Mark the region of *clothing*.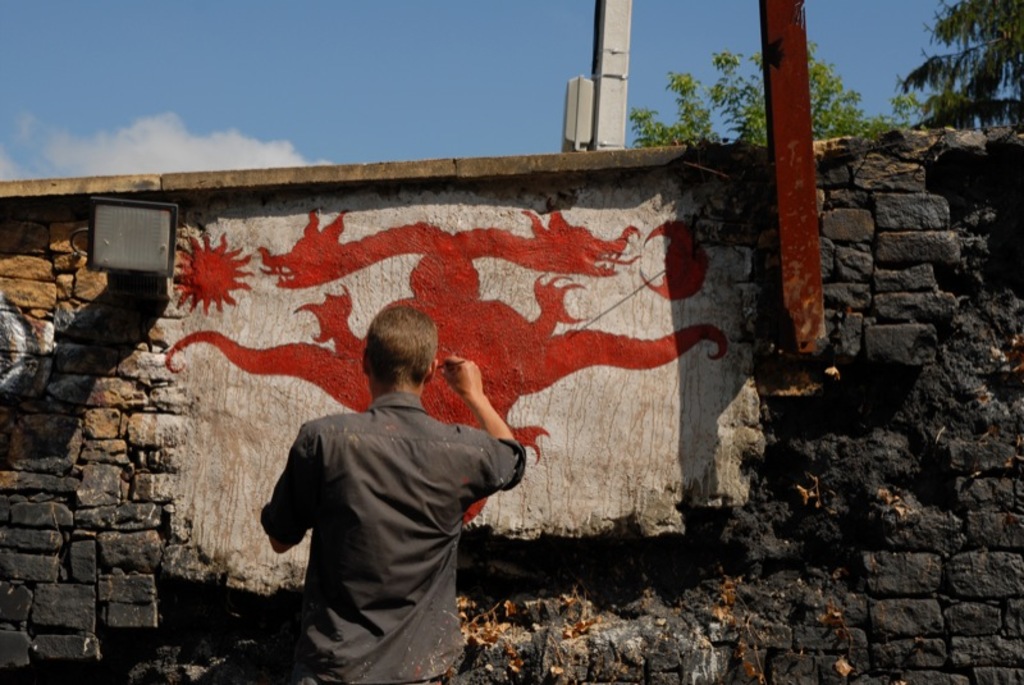
Region: [253,324,517,663].
